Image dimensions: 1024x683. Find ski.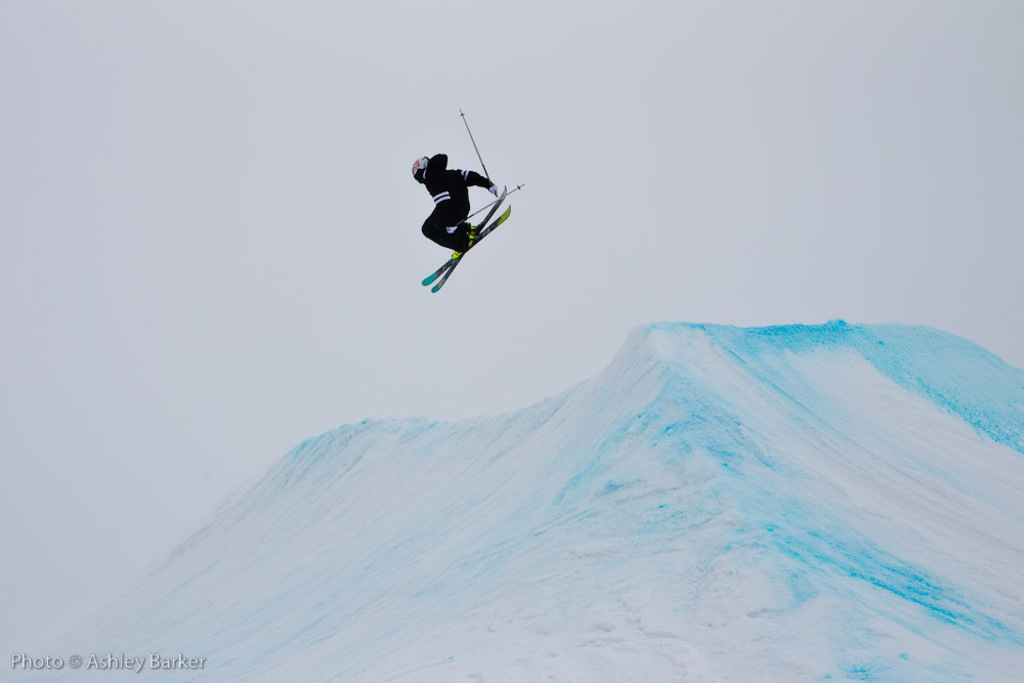
[414, 204, 514, 290].
